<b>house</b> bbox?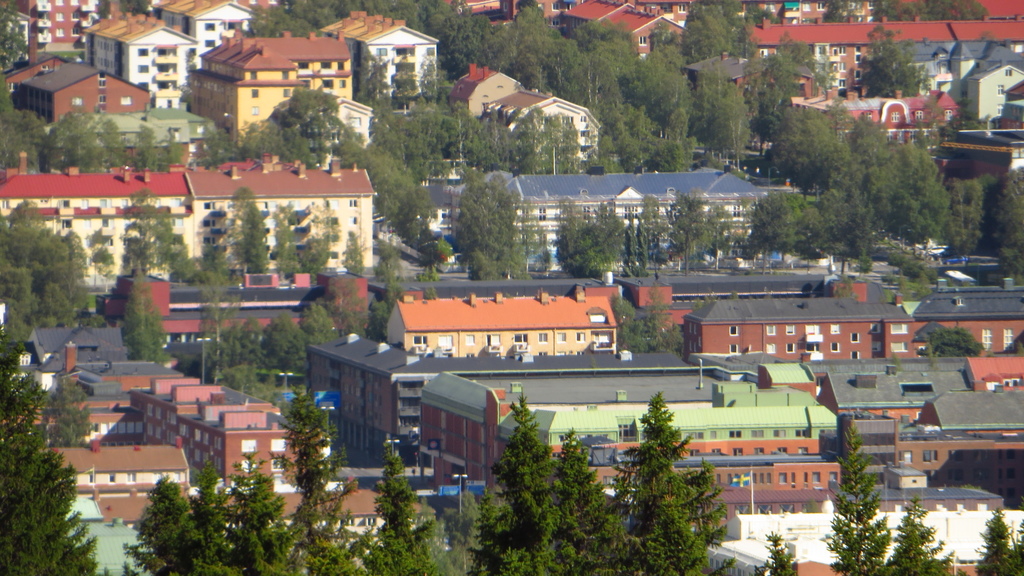
region(82, 11, 198, 113)
